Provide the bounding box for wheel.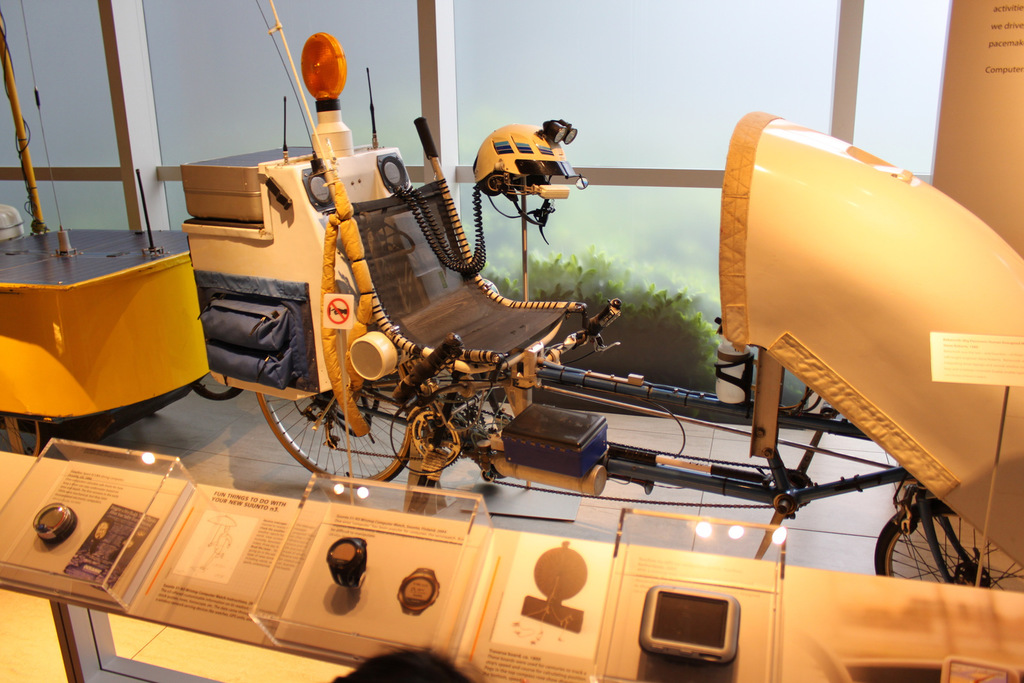
869/502/1023/593.
